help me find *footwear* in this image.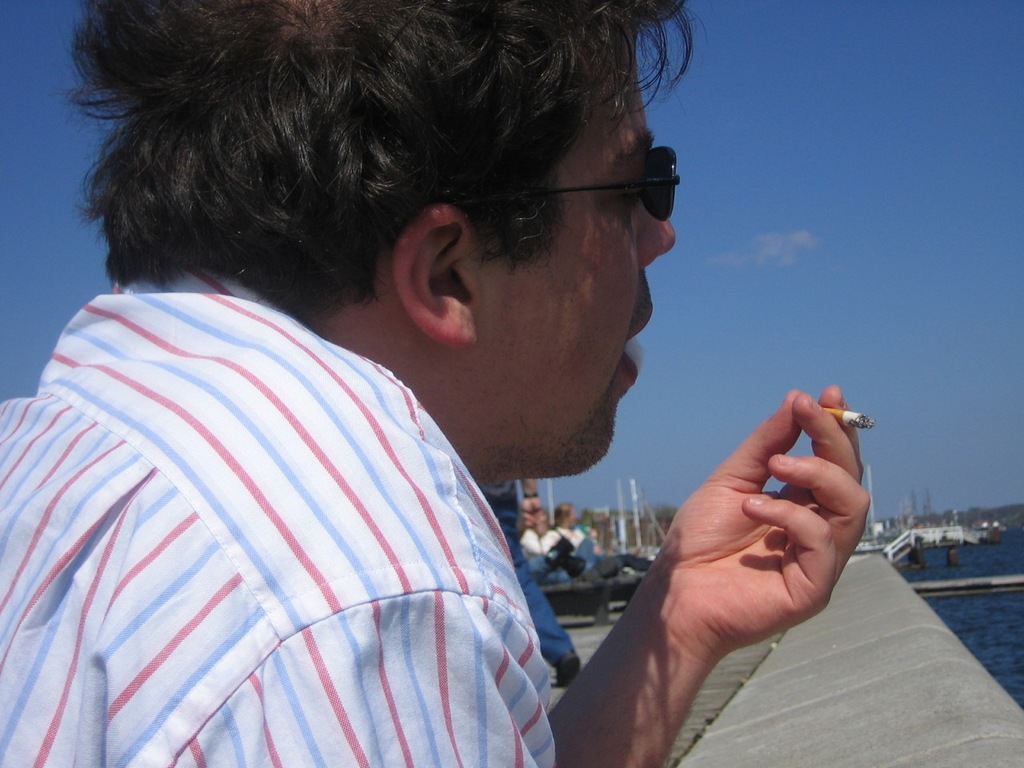
Found it: <region>556, 653, 586, 689</region>.
